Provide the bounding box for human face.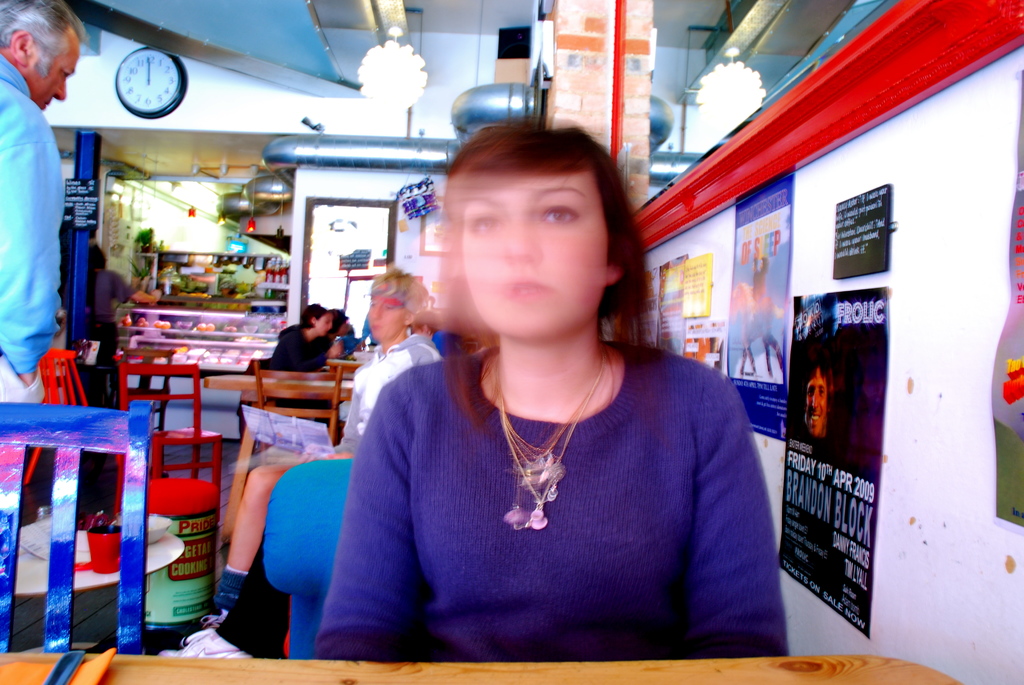
bbox(760, 259, 765, 270).
